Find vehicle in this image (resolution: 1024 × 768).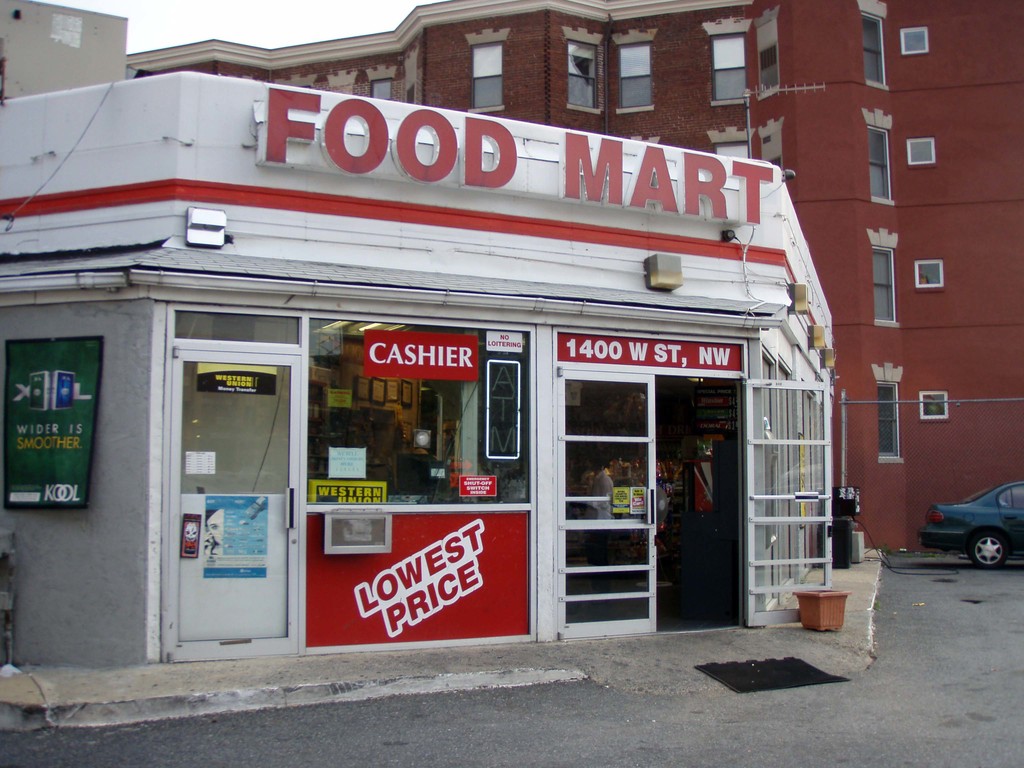
select_region(924, 476, 1021, 563).
